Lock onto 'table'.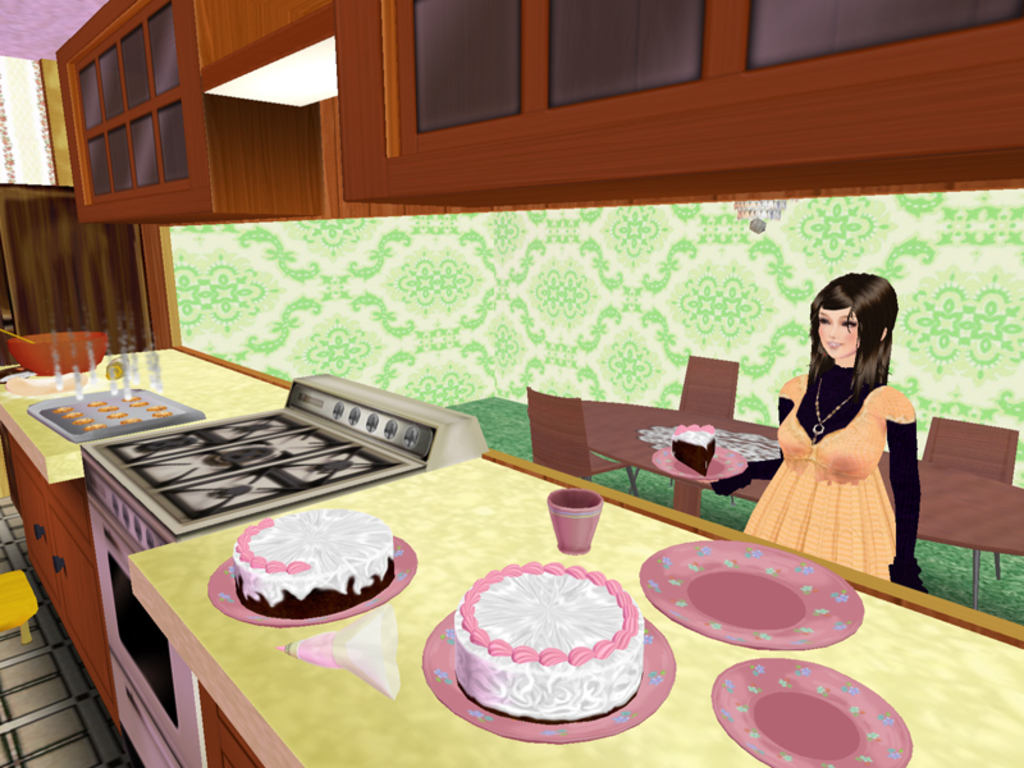
Locked: BBox(128, 449, 1023, 767).
